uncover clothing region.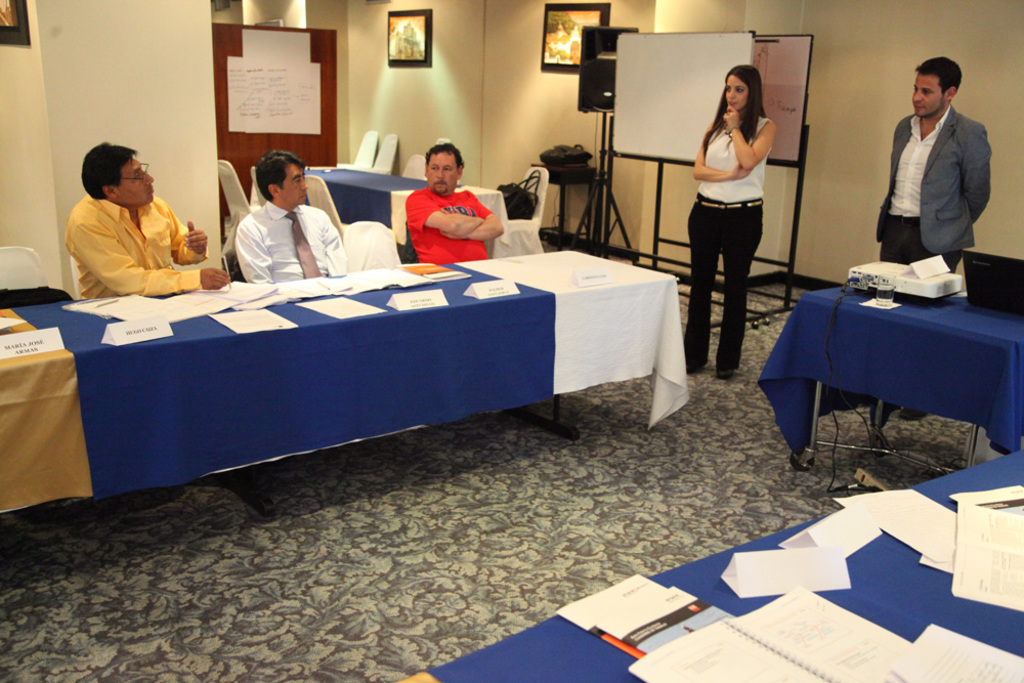
Uncovered: [65,196,205,294].
